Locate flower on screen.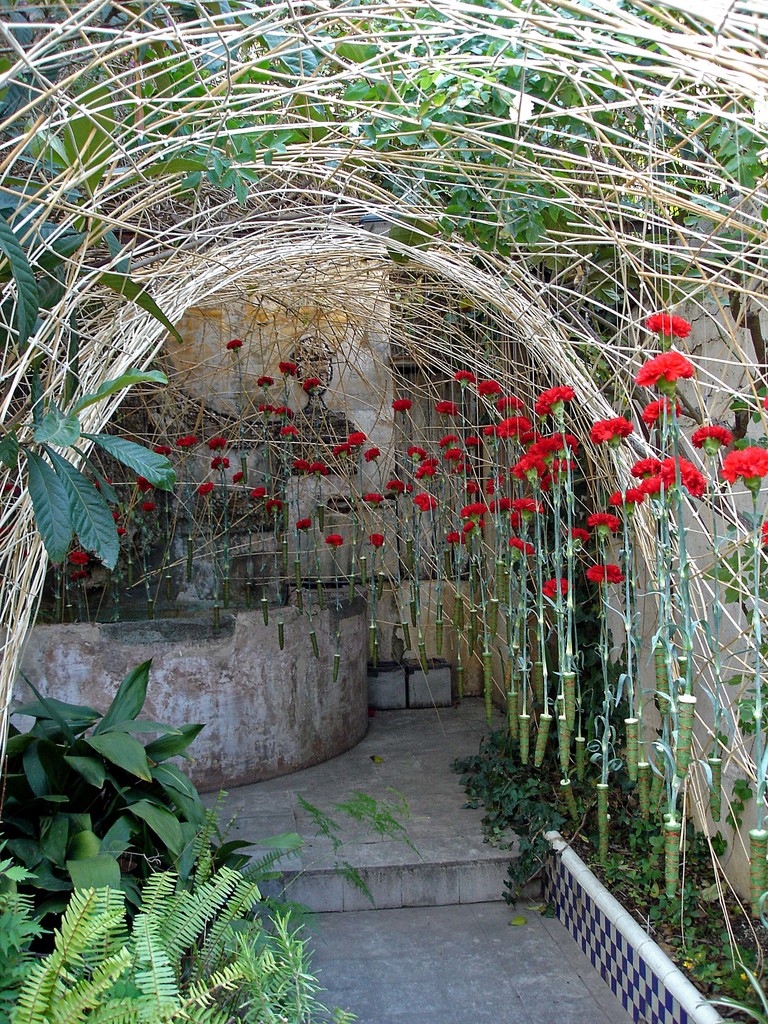
On screen at locate(393, 396, 410, 412).
